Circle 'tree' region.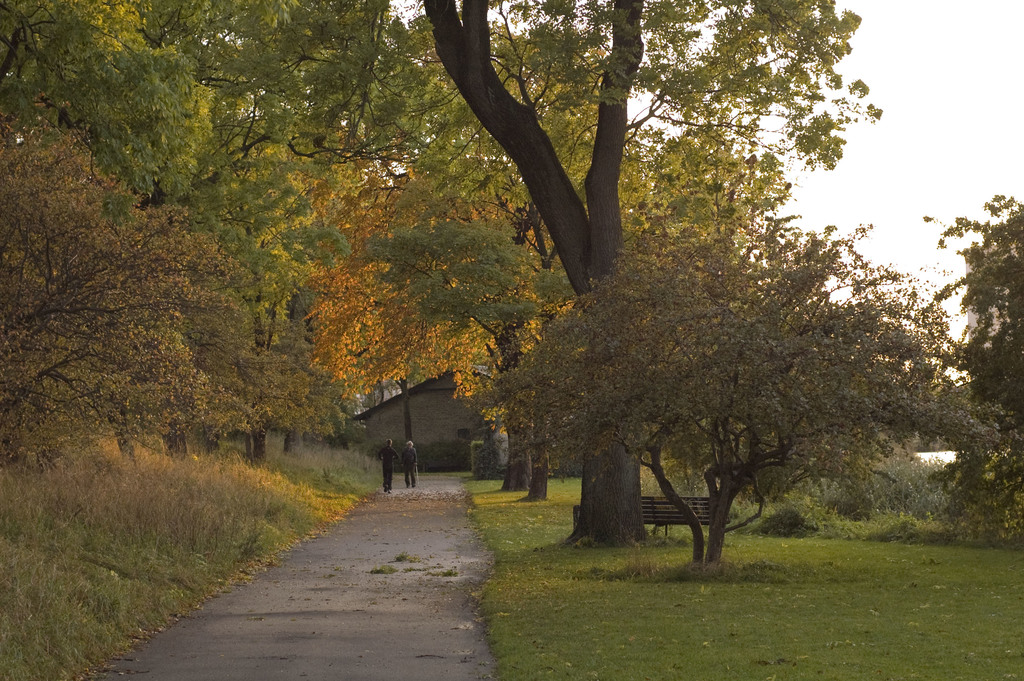
Region: (left=0, top=172, right=355, bottom=469).
